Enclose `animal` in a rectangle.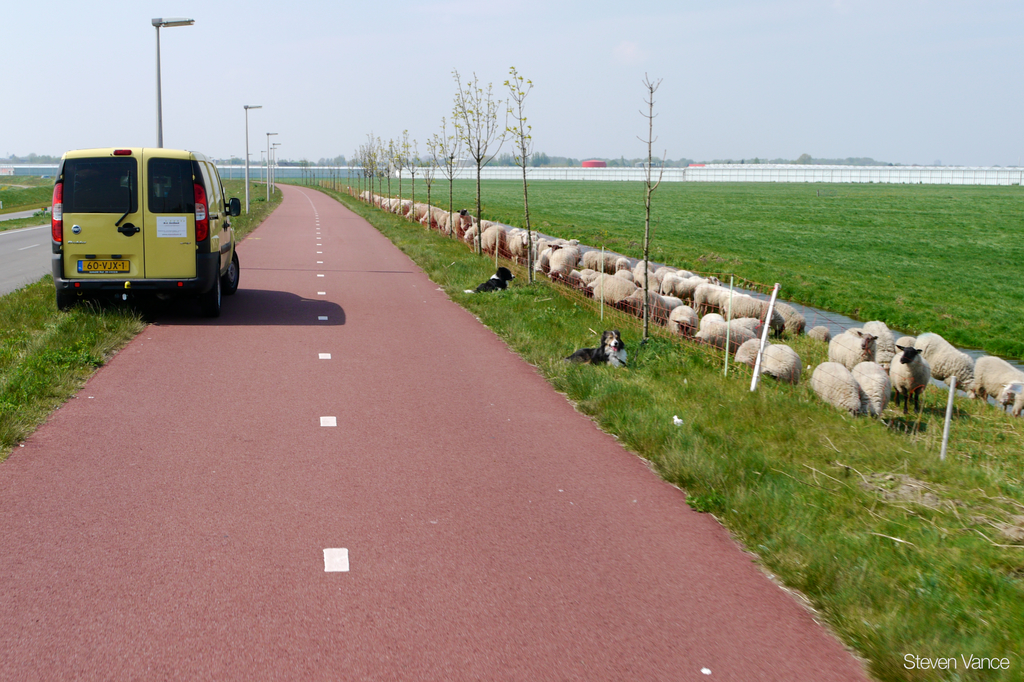
[left=804, top=361, right=868, bottom=413].
